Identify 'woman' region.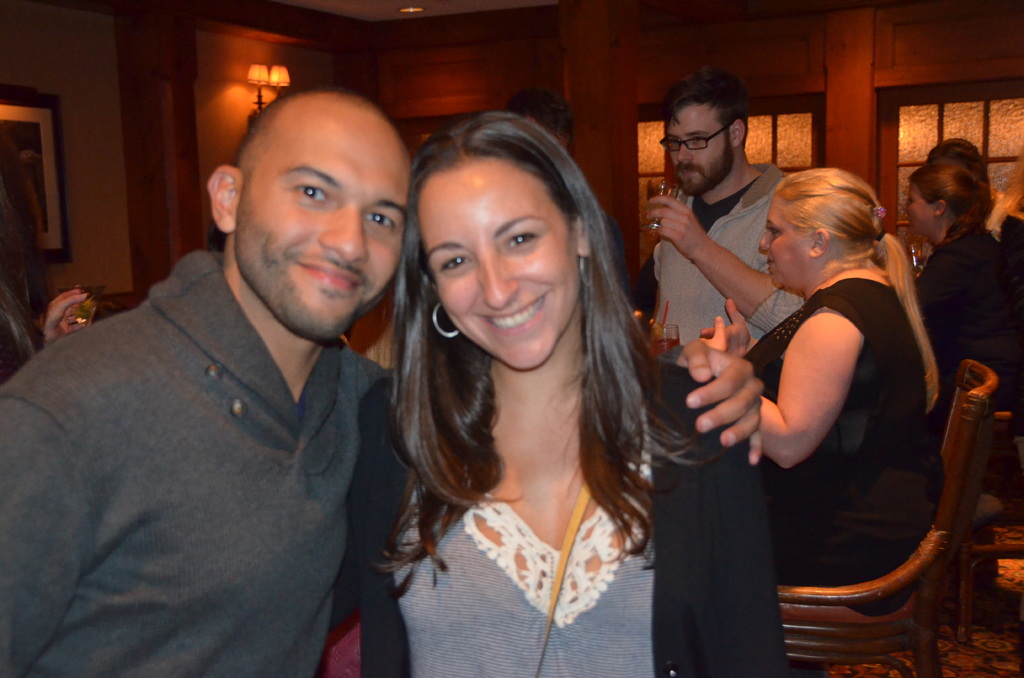
Region: (x1=364, y1=99, x2=682, y2=660).
